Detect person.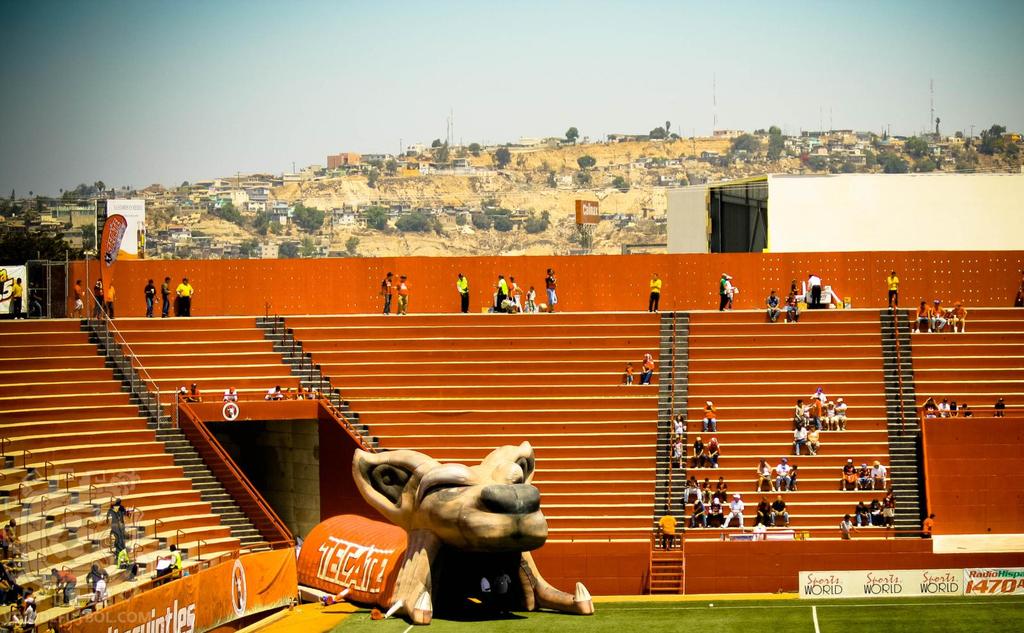
Detected at bbox=(263, 381, 285, 400).
